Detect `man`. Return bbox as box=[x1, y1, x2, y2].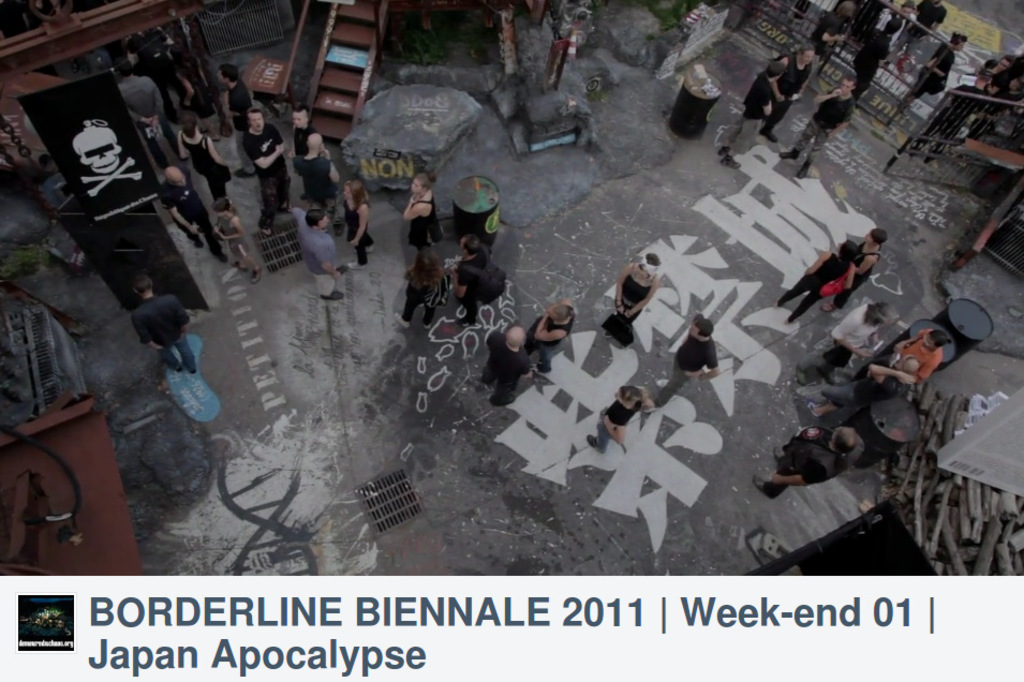
box=[653, 311, 723, 406].
